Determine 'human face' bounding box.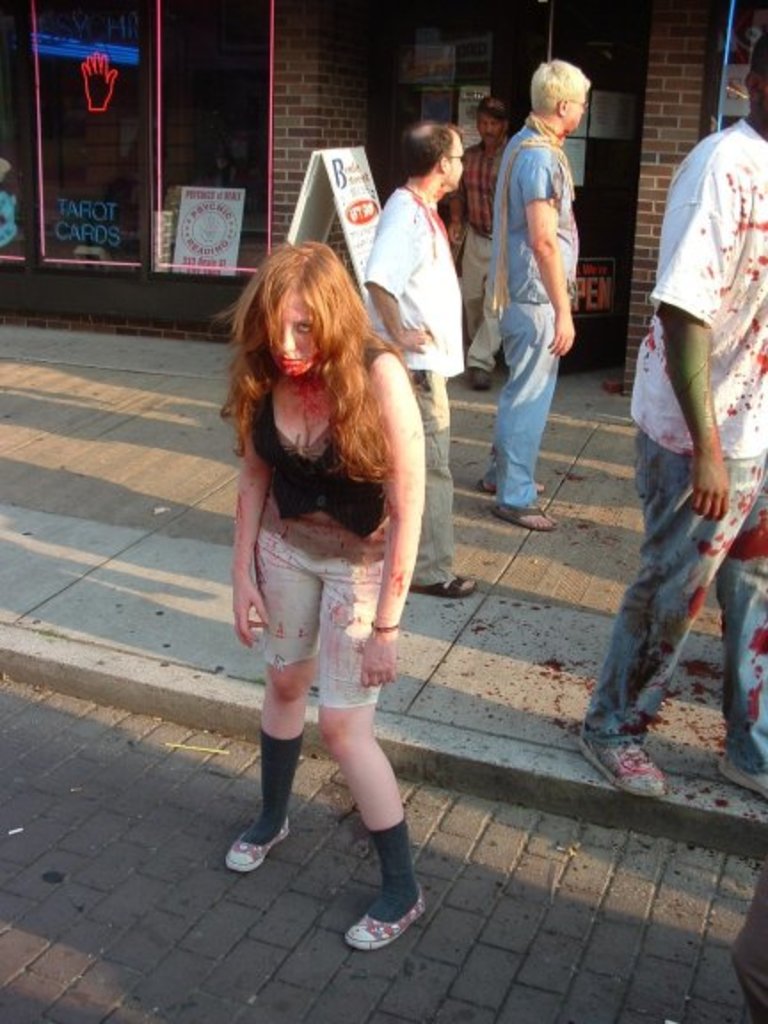
Determined: bbox(562, 87, 587, 132).
